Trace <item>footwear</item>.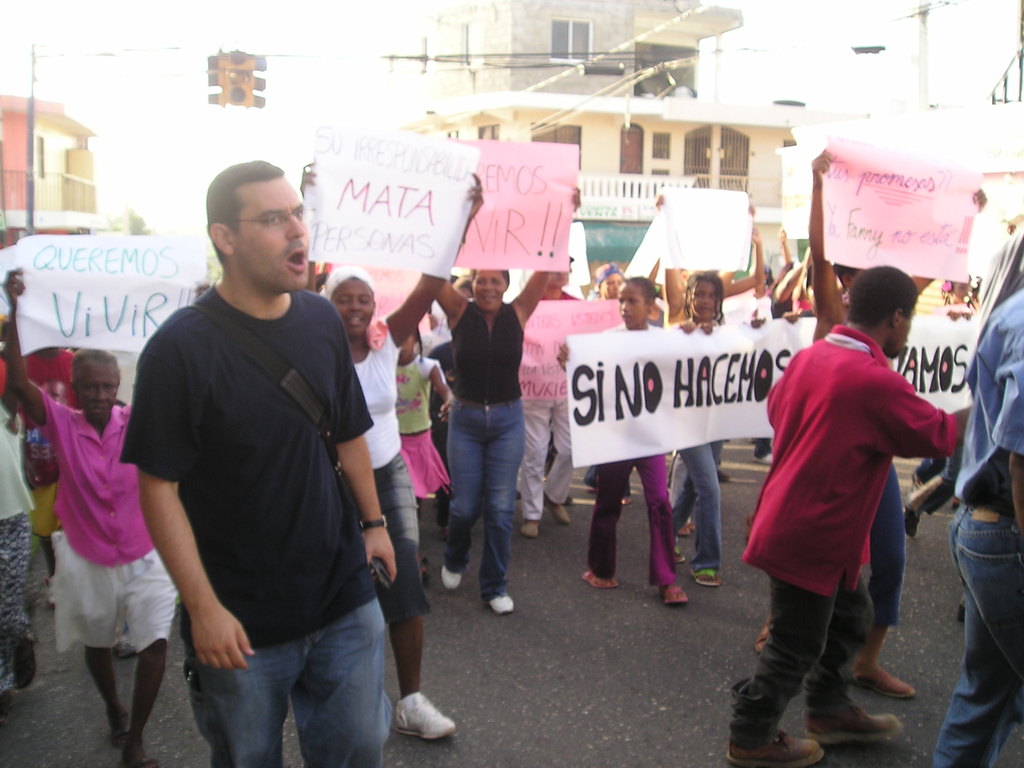
Traced to [left=115, top=636, right=134, bottom=663].
